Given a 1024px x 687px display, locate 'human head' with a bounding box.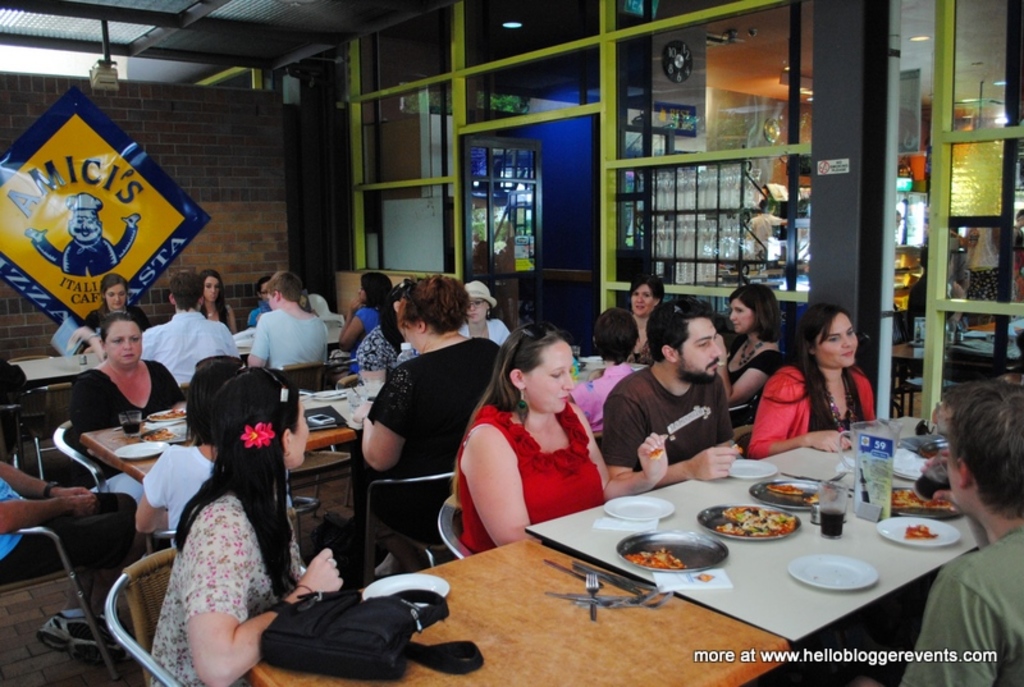
Located: BBox(465, 280, 492, 325).
